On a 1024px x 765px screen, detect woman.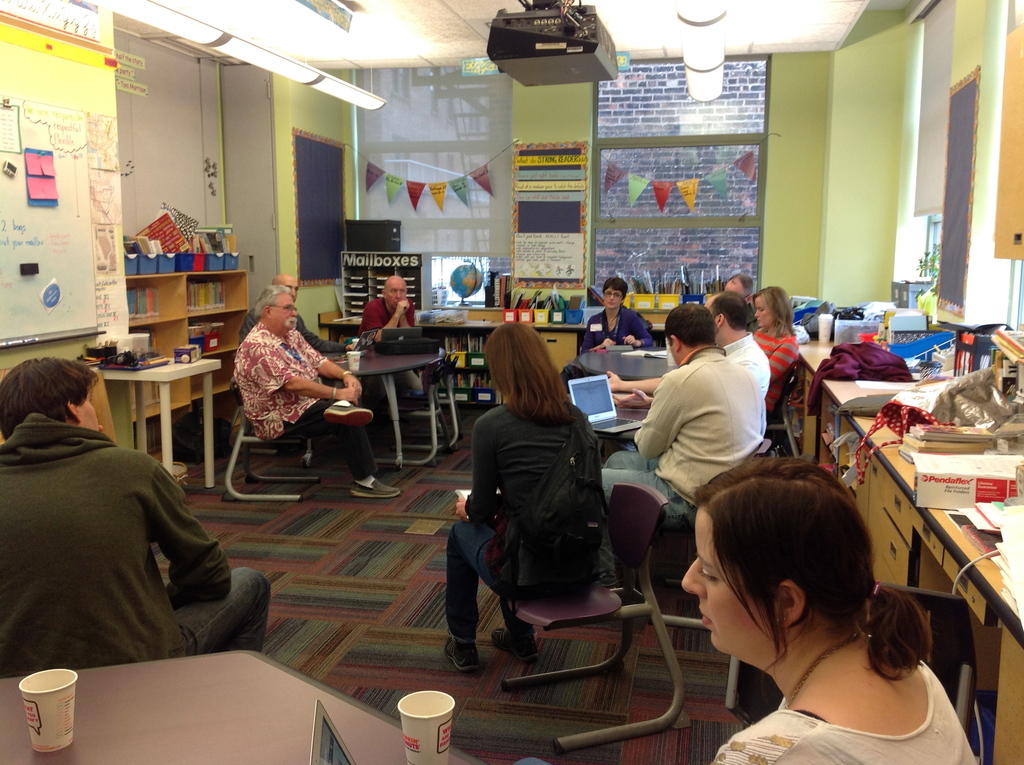
rect(579, 279, 661, 356).
